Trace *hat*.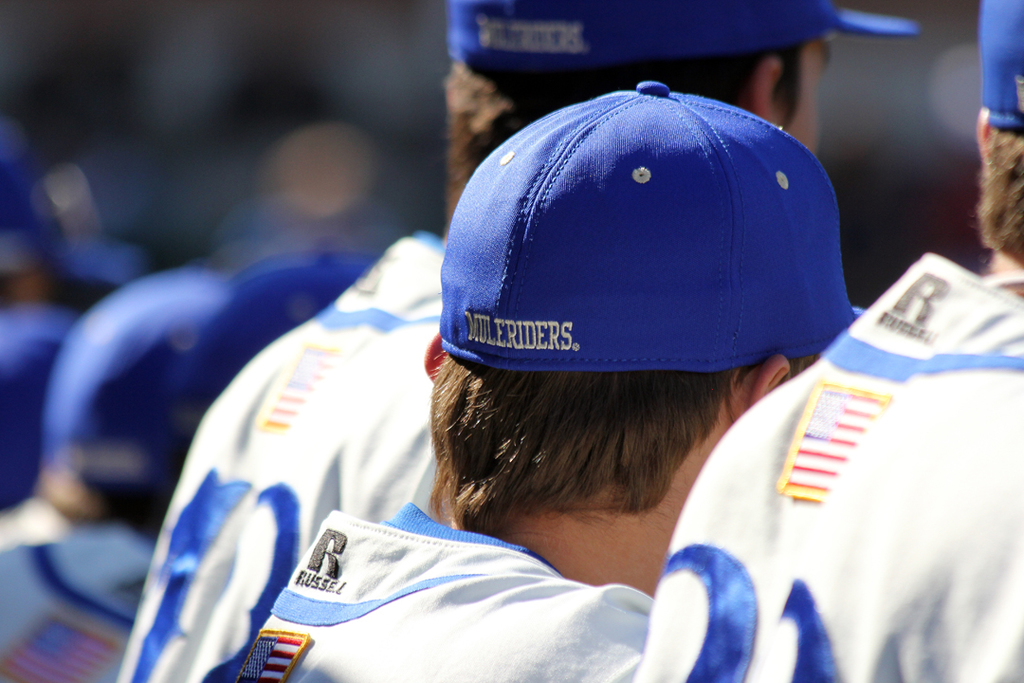
Traced to [0,115,156,289].
